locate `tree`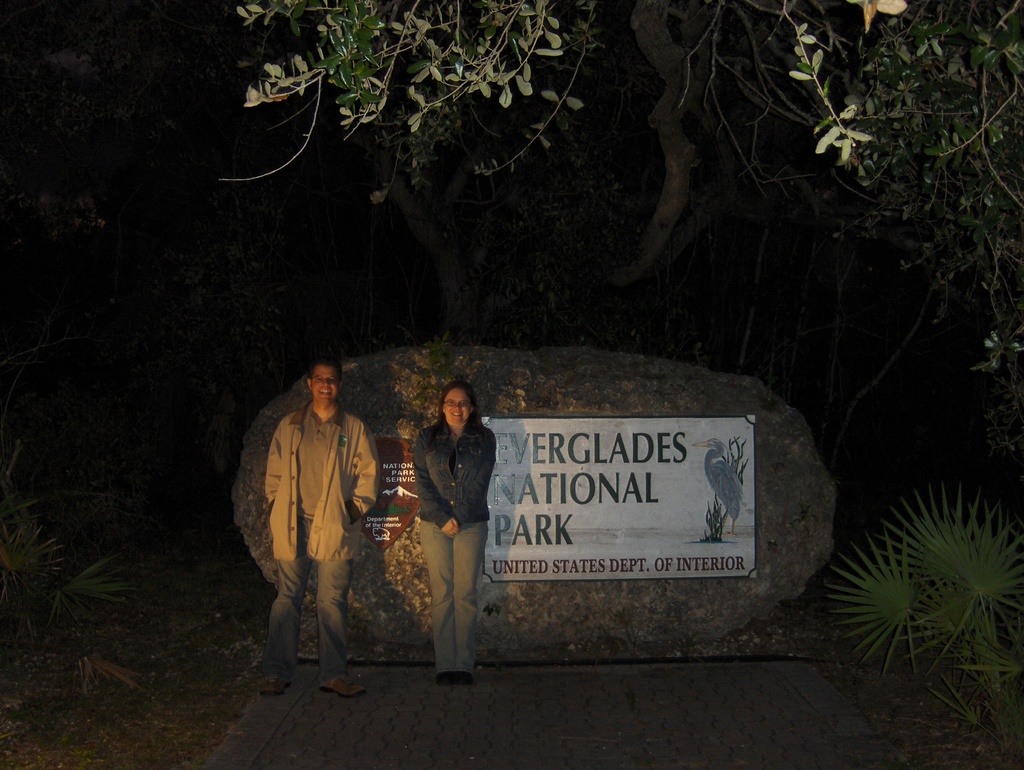
detection(0, 440, 159, 693)
